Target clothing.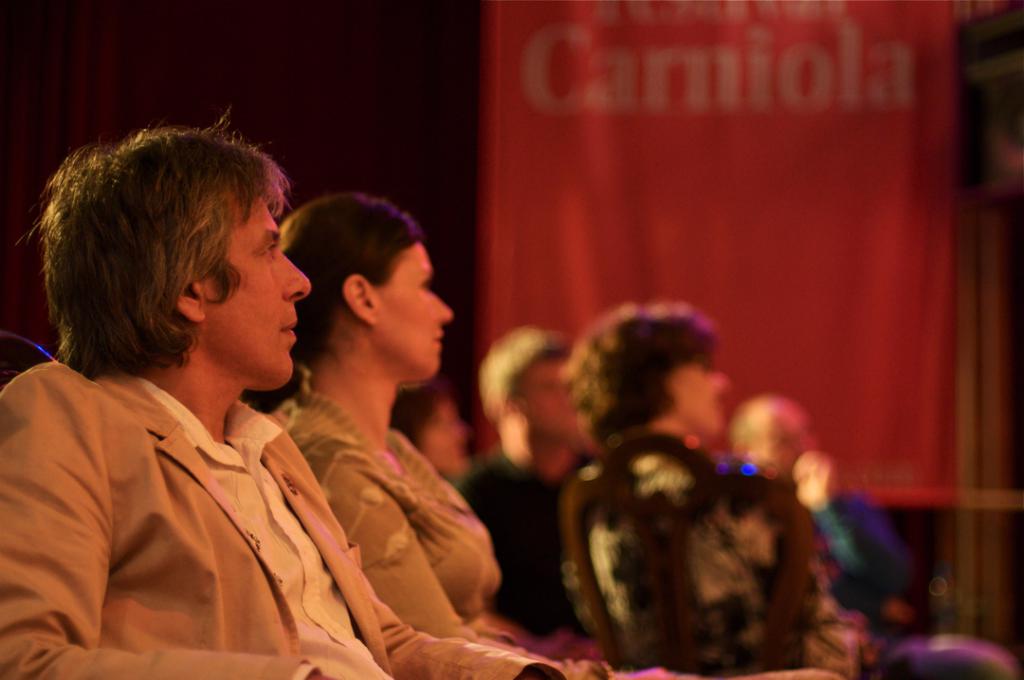
Target region: l=0, t=362, r=562, b=679.
